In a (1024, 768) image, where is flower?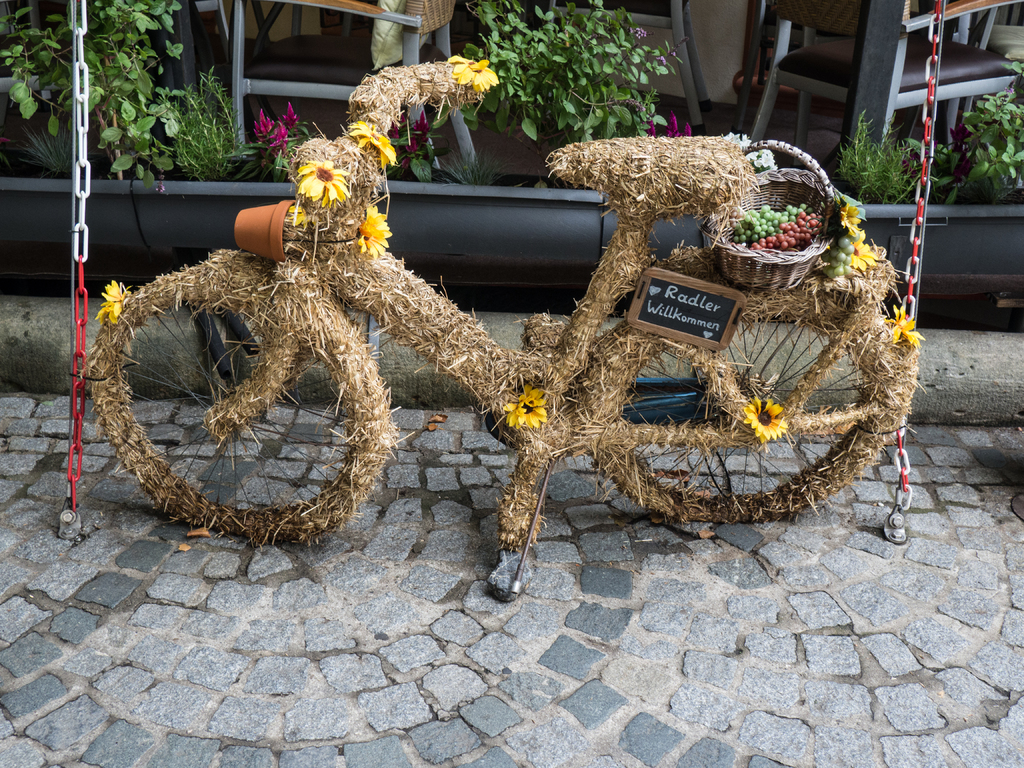
BBox(282, 103, 297, 122).
